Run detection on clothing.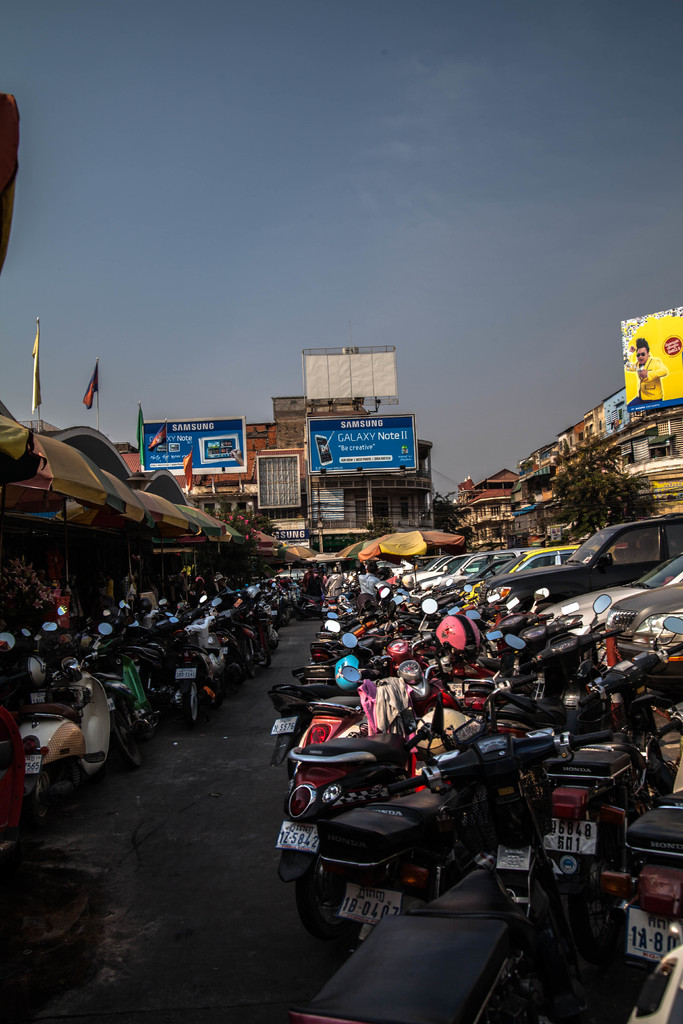
Result: <region>325, 575, 343, 596</region>.
